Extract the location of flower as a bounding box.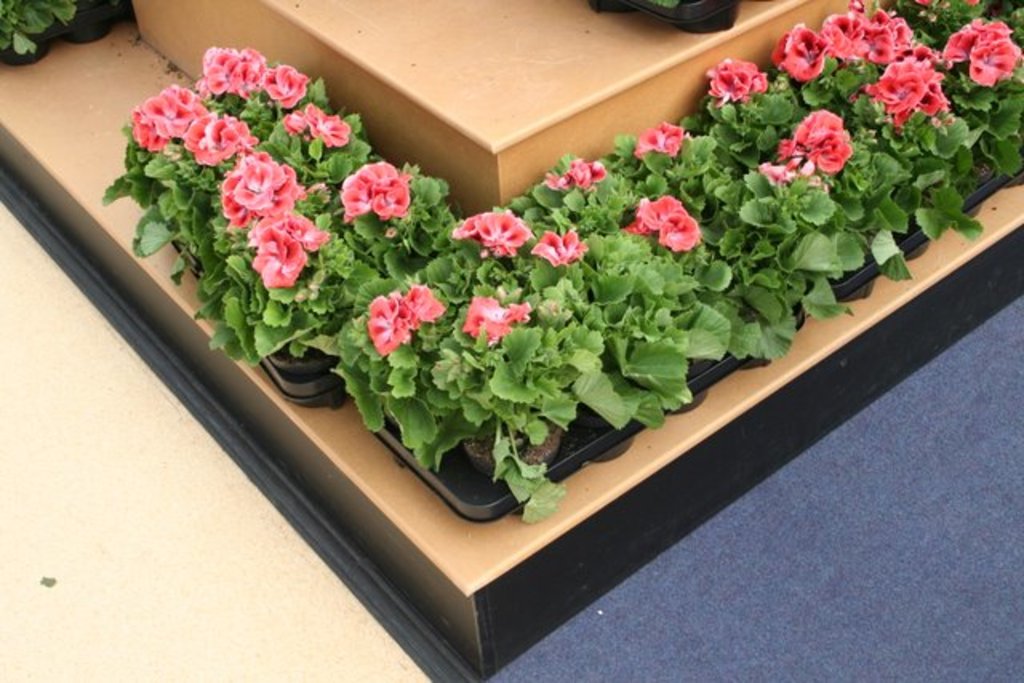
x1=371, y1=179, x2=413, y2=219.
